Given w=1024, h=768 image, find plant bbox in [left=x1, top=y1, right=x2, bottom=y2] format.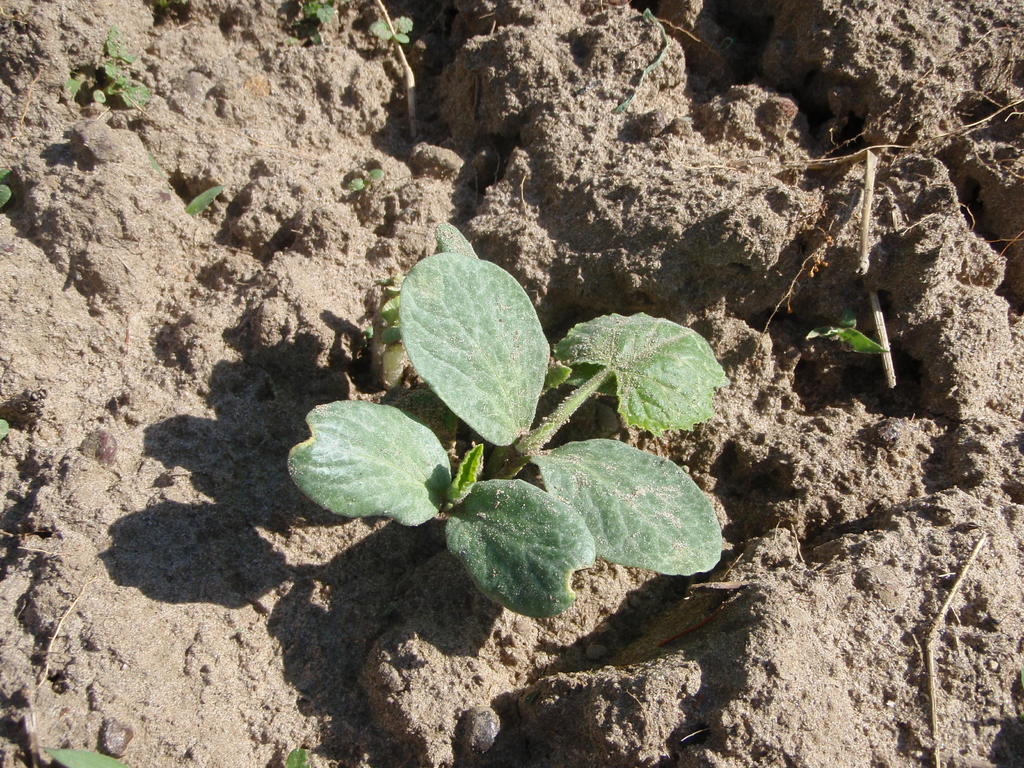
[left=365, top=13, right=411, bottom=49].
